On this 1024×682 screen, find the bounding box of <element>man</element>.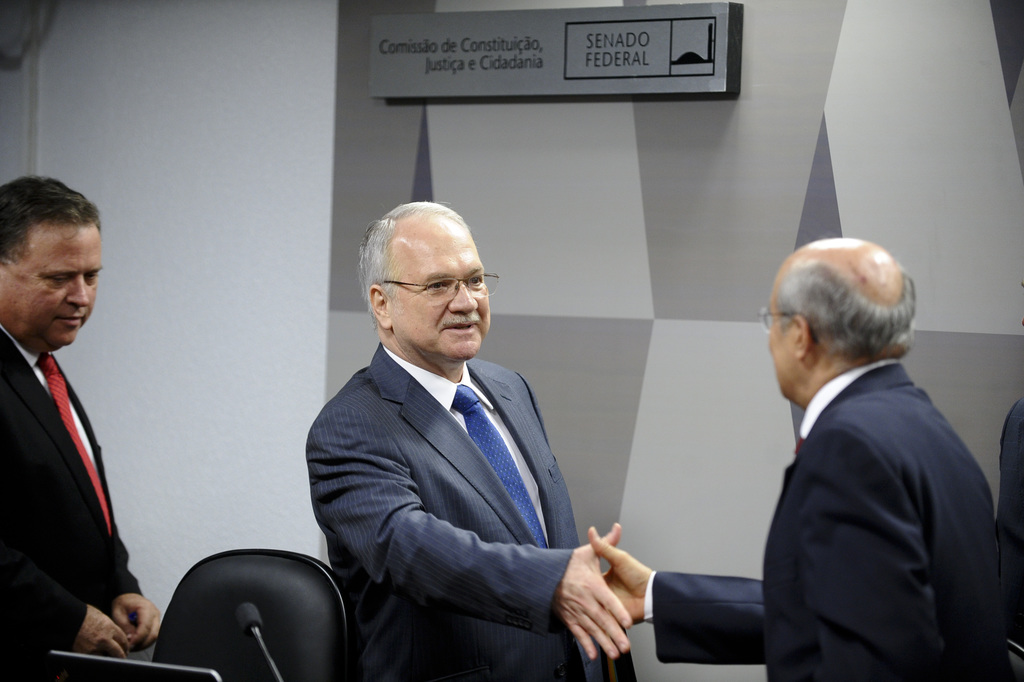
Bounding box: crop(0, 165, 177, 671).
